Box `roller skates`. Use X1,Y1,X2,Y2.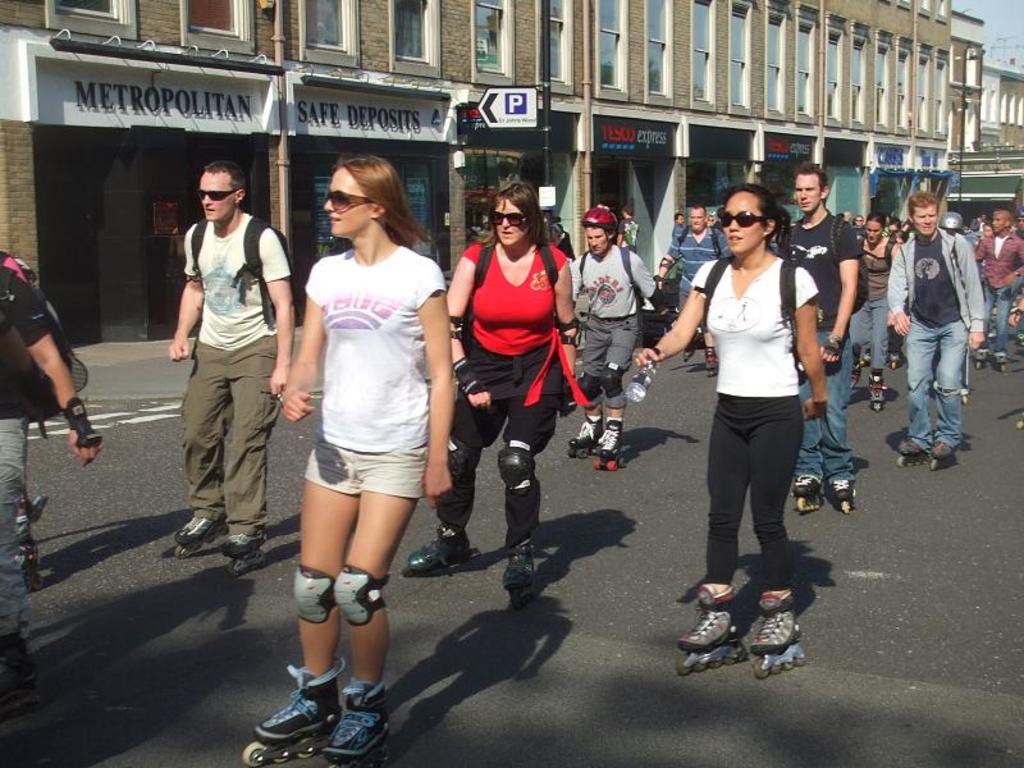
571,415,605,458.
